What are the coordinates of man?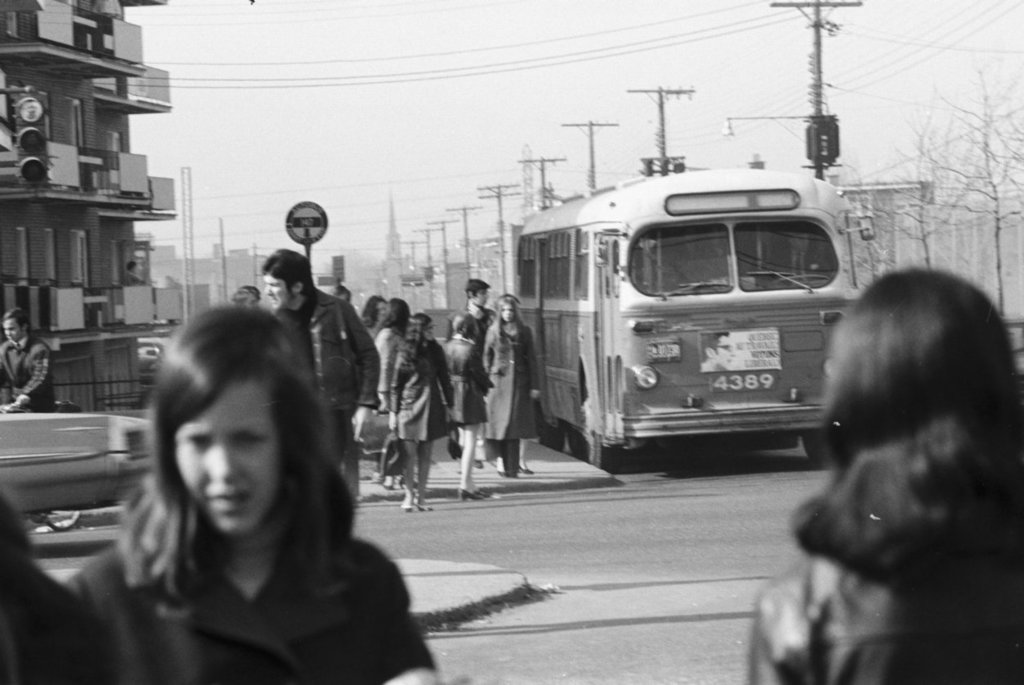
(261,250,380,493).
